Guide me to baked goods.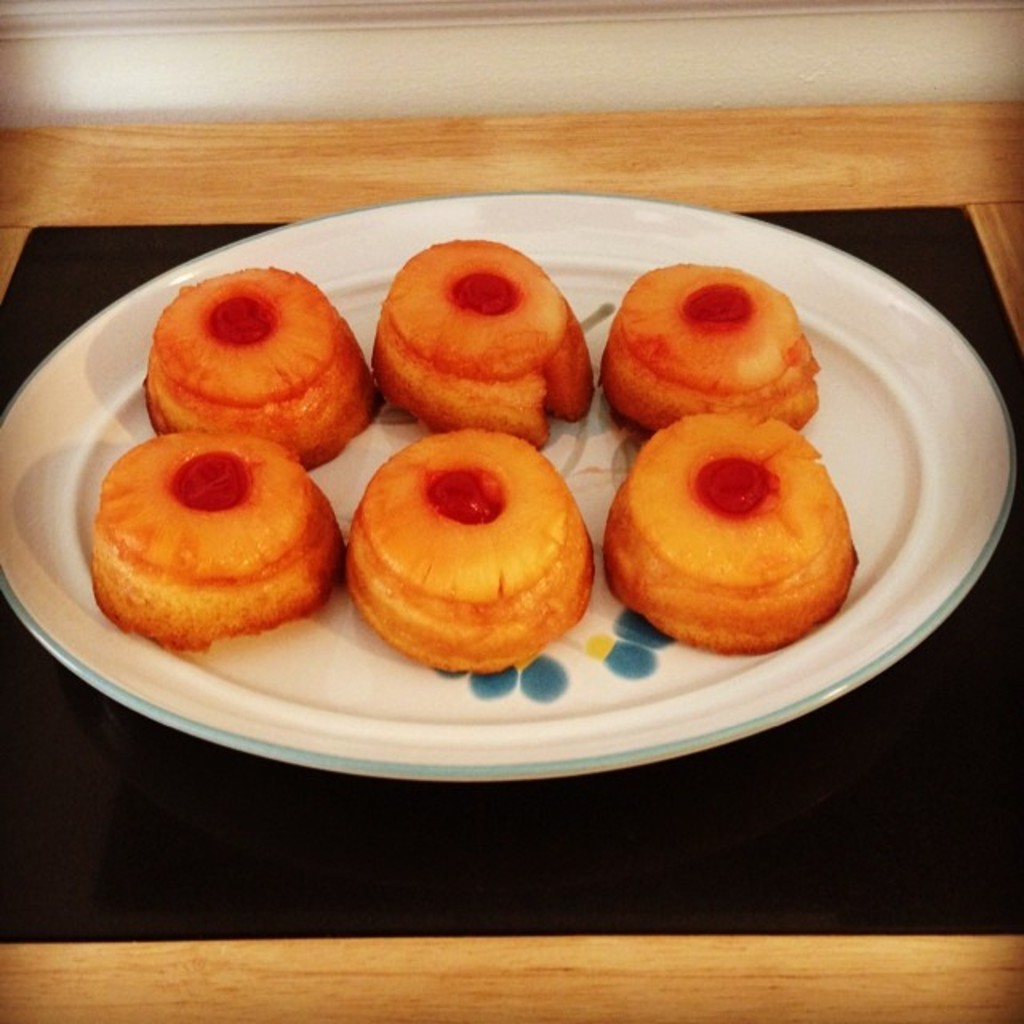
Guidance: (603,408,861,658).
